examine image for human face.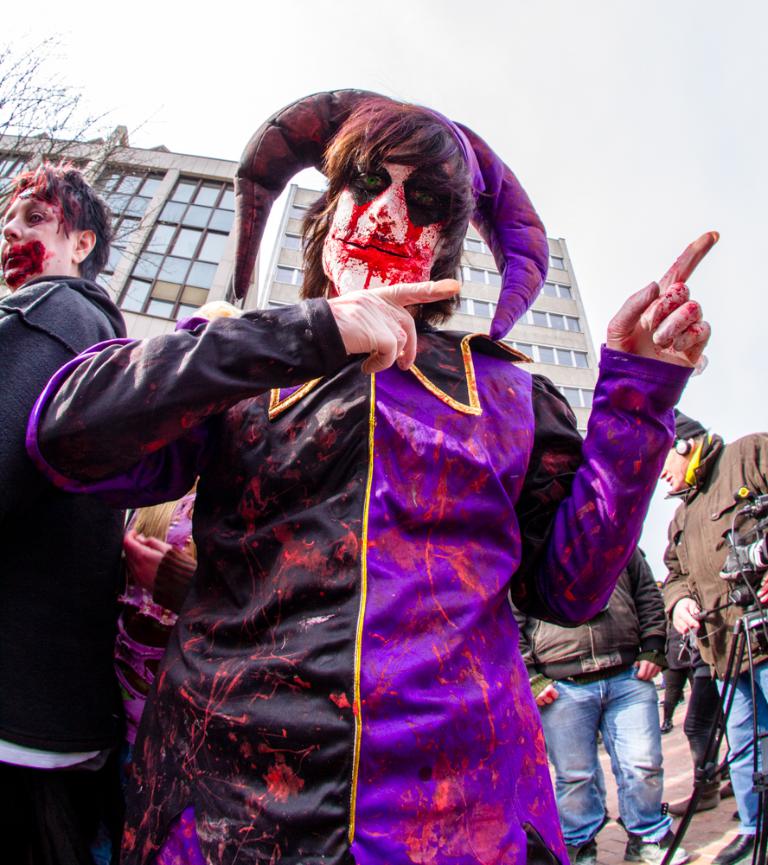
Examination result: bbox(0, 183, 74, 289).
